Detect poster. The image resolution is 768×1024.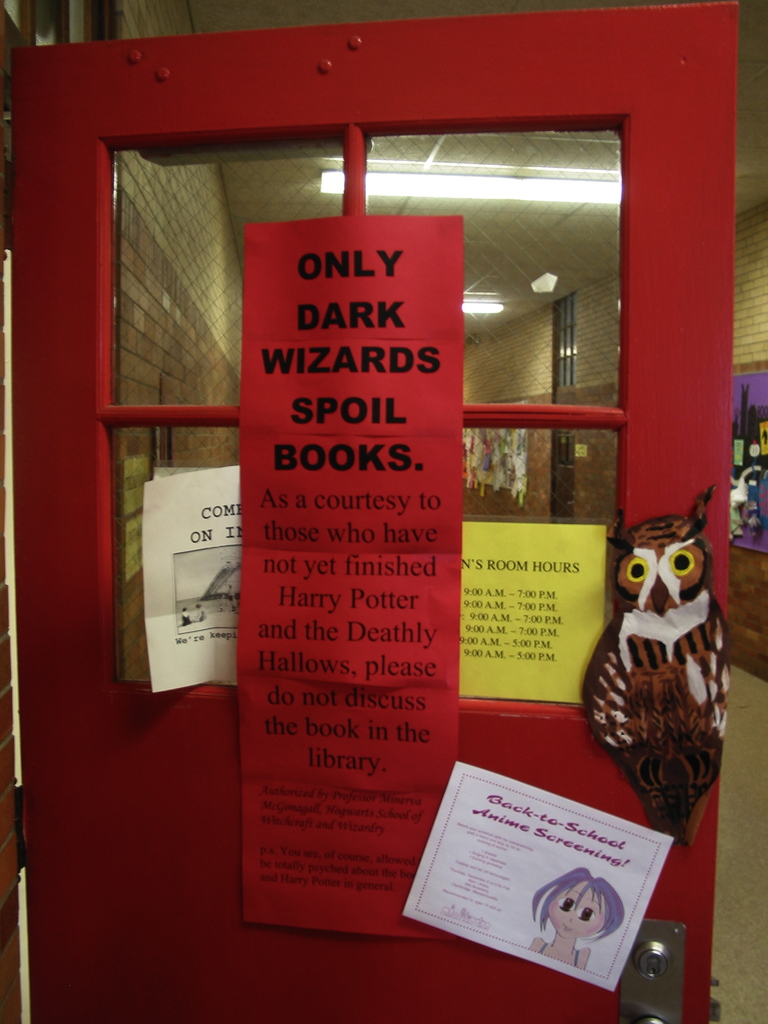
bbox(461, 523, 607, 707).
